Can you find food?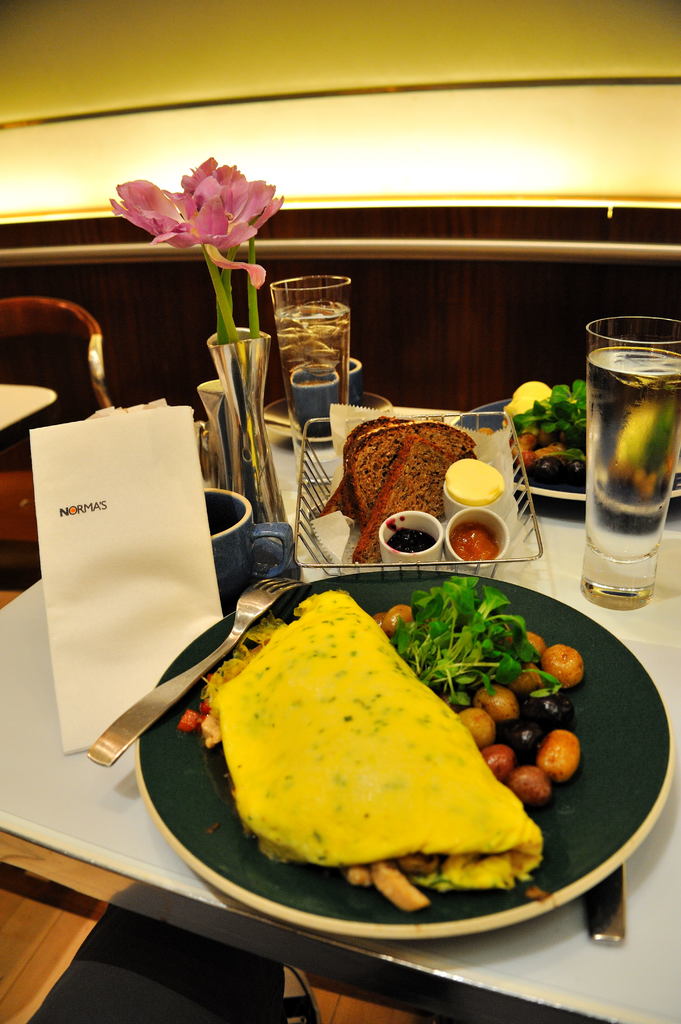
Yes, bounding box: (183, 580, 581, 915).
